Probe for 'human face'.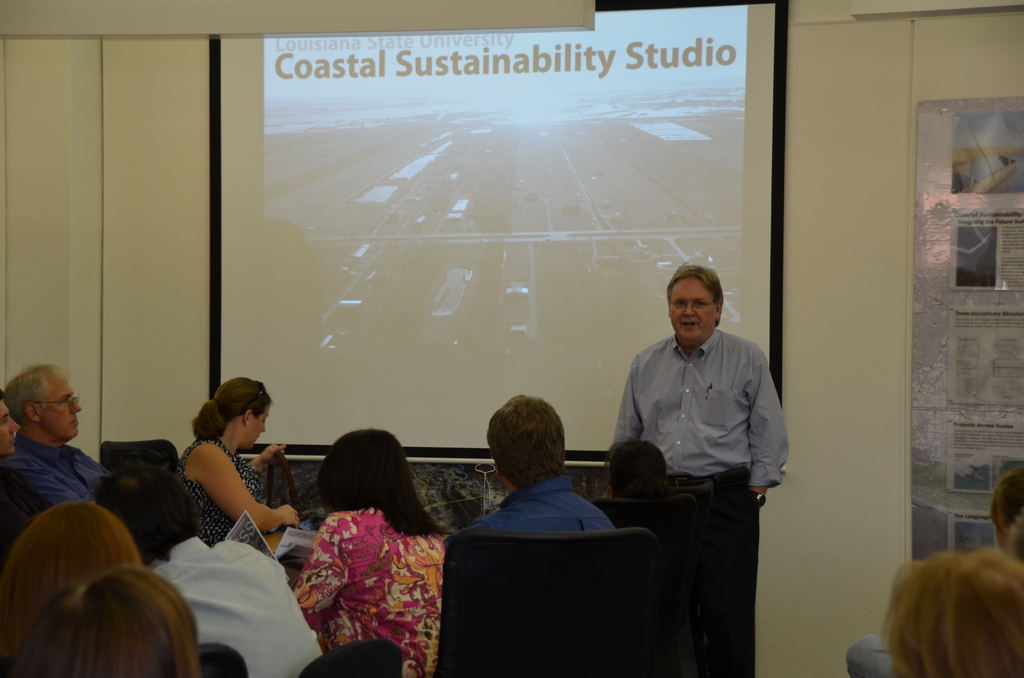
Probe result: Rect(668, 266, 719, 343).
